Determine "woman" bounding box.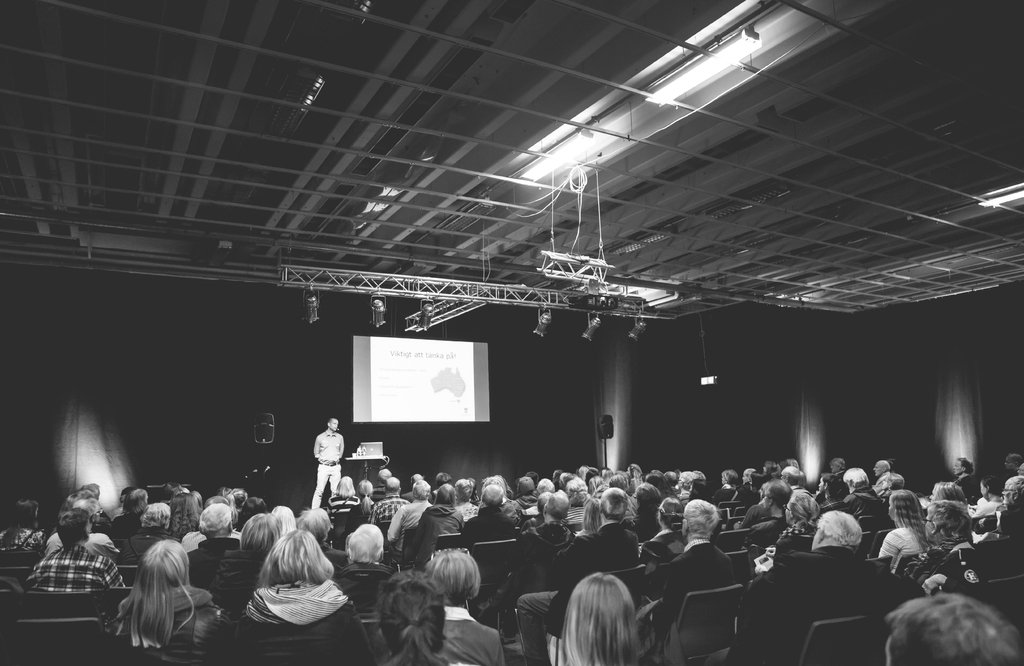
Determined: crop(876, 489, 931, 579).
